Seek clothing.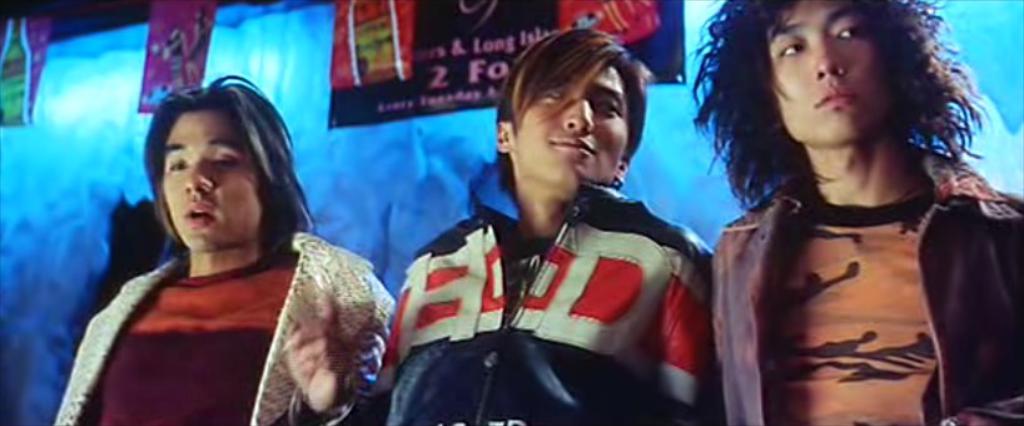
49 226 397 425.
